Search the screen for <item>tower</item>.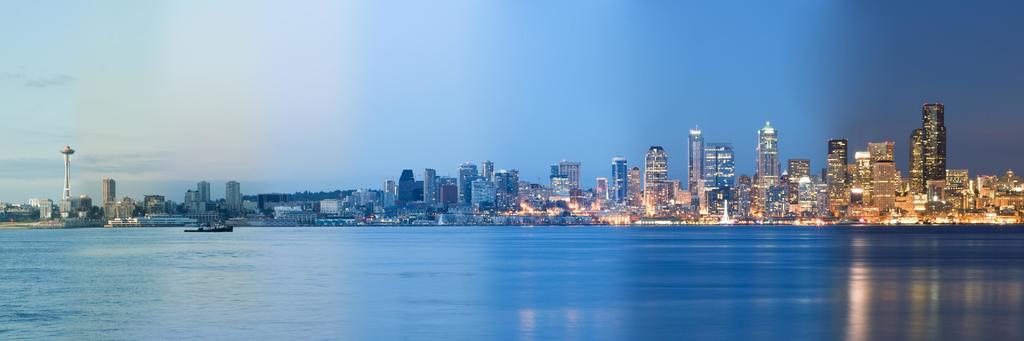
Found at <box>753,123,780,189</box>.
